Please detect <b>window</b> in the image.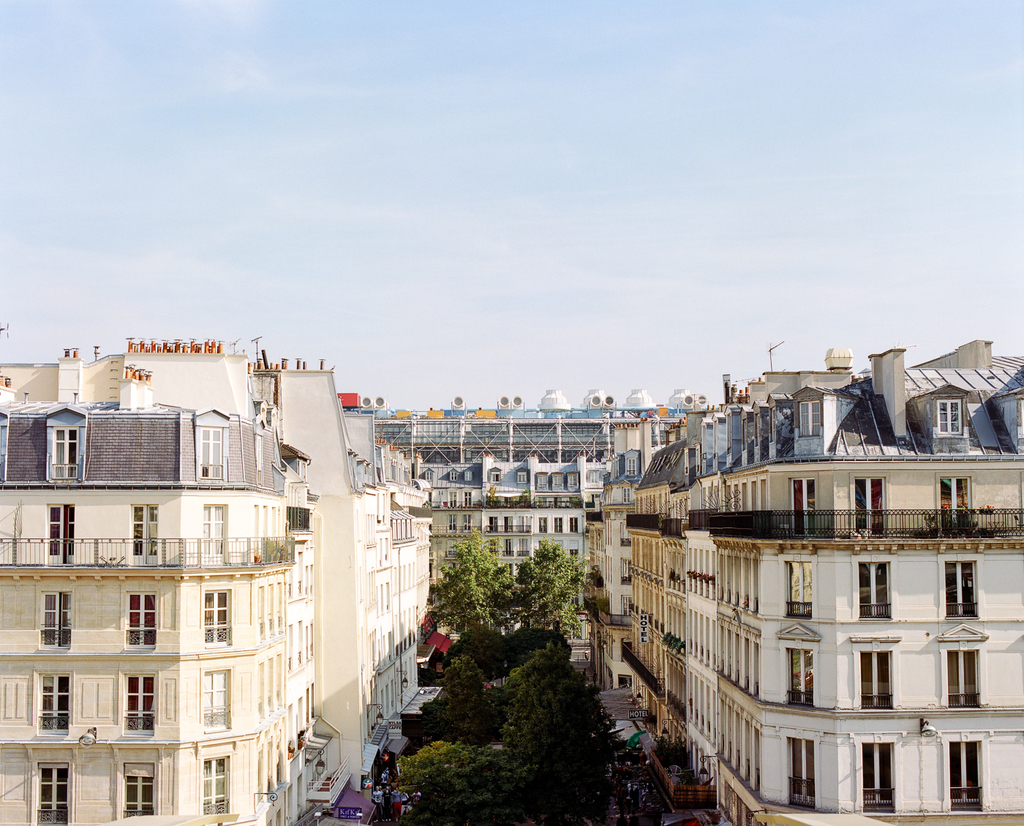
detection(799, 398, 816, 437).
